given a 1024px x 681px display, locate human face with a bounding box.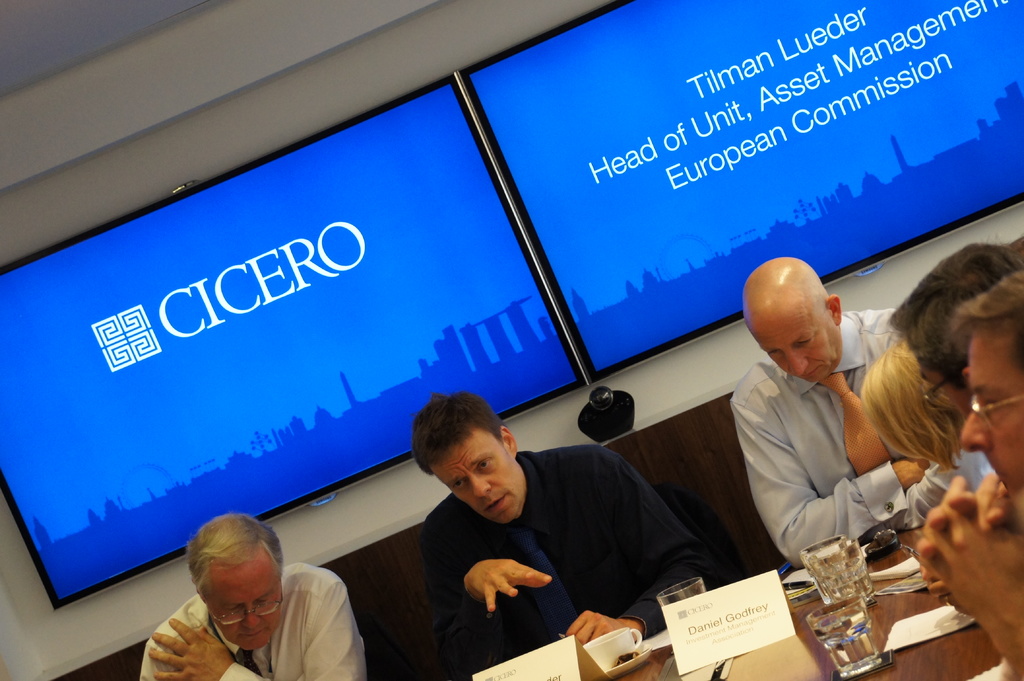
Located: pyautogui.locateOnScreen(209, 559, 280, 648).
